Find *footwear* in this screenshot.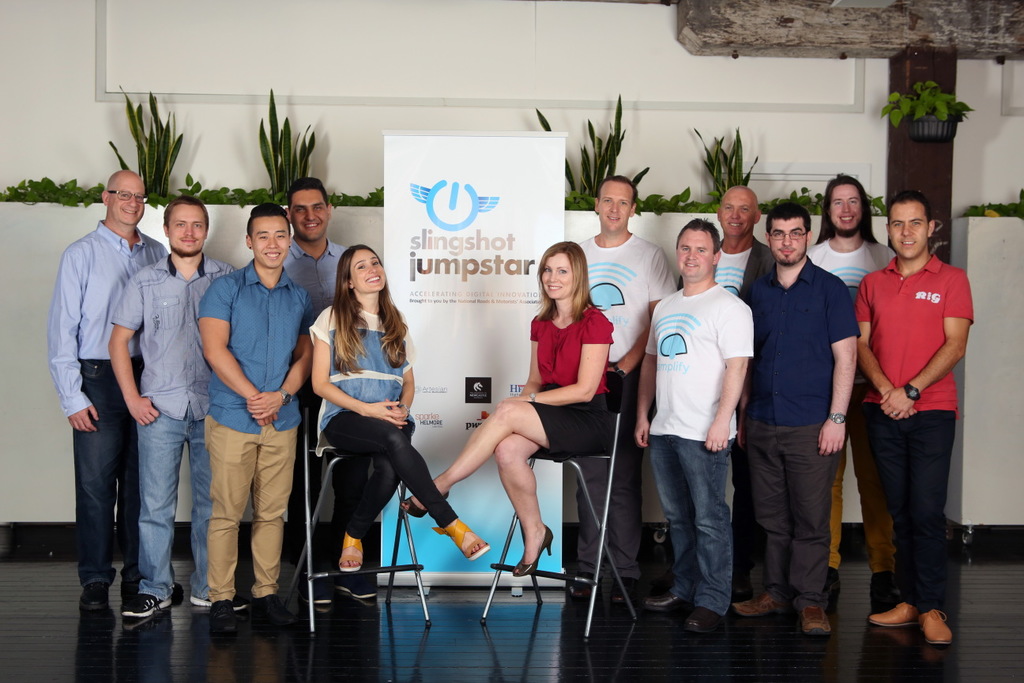
The bounding box for *footwear* is Rect(642, 594, 691, 613).
